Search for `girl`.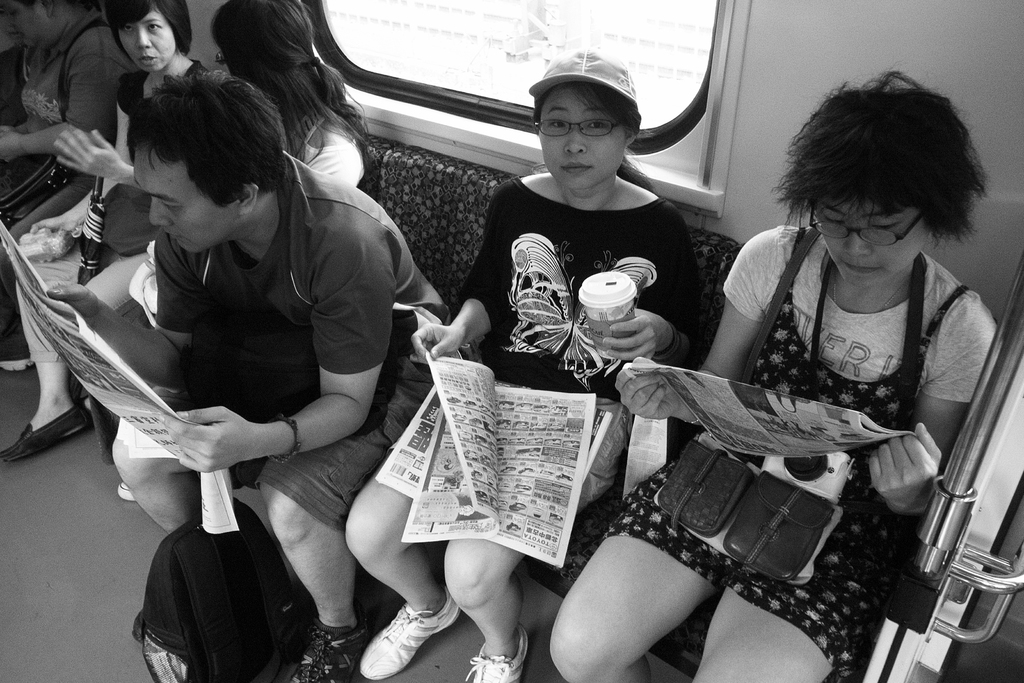
Found at locate(345, 45, 710, 682).
